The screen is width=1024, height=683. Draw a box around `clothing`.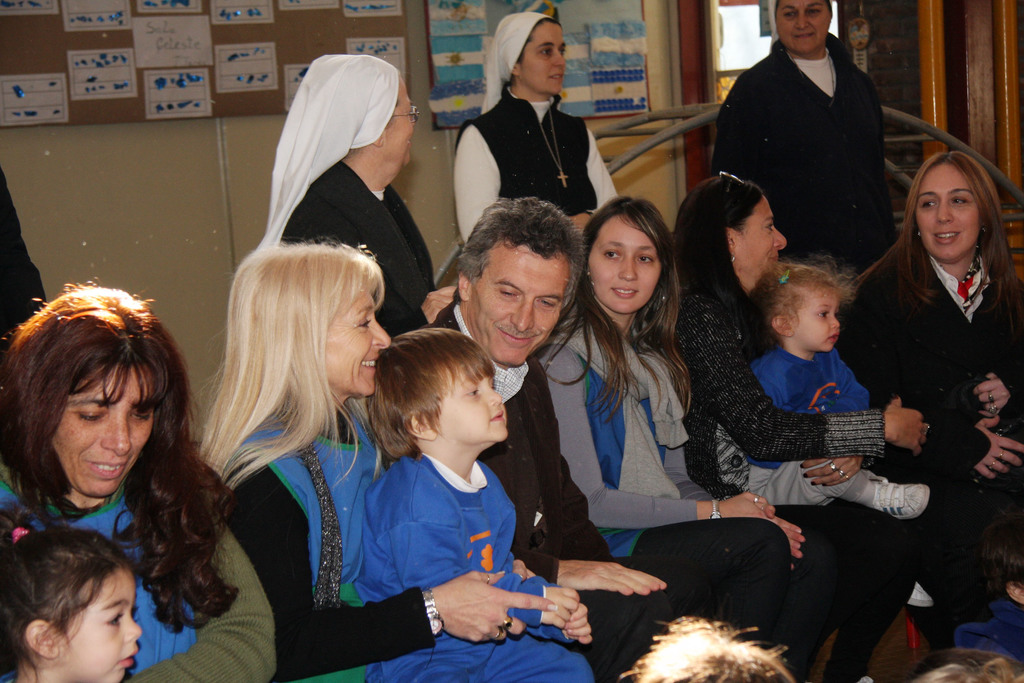
[left=747, top=333, right=883, bottom=518].
